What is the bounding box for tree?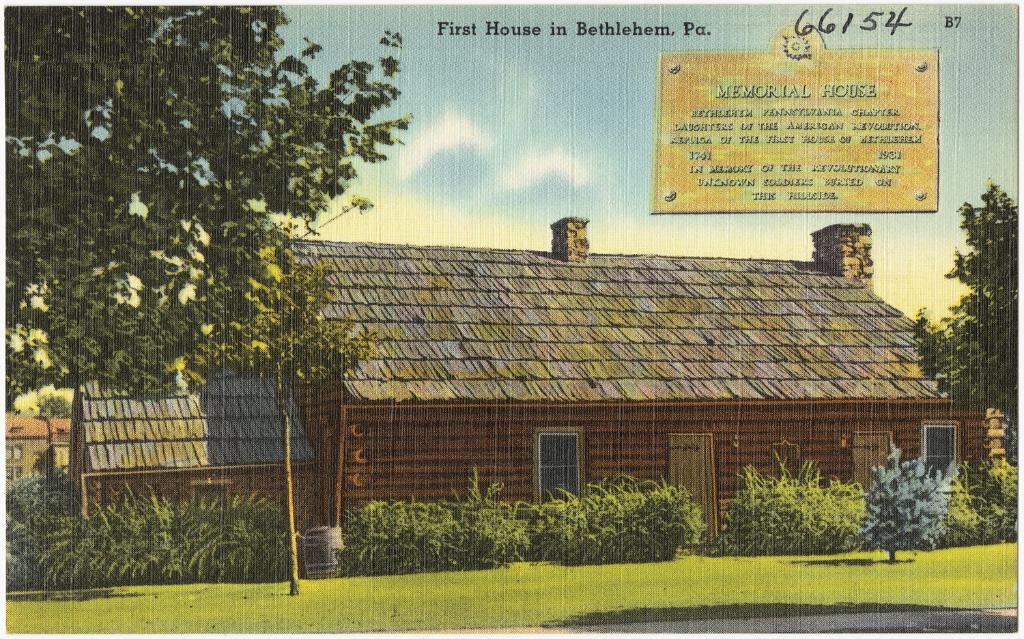
BBox(905, 185, 1023, 474).
